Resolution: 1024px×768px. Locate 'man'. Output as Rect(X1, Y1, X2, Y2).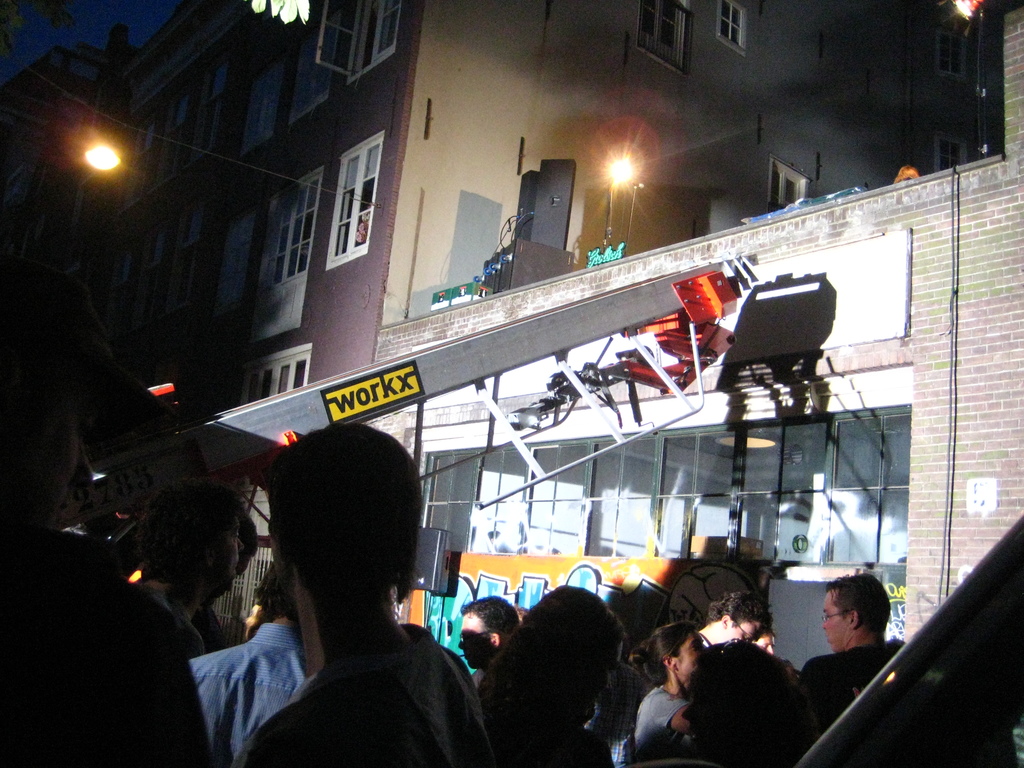
Rect(698, 589, 773, 648).
